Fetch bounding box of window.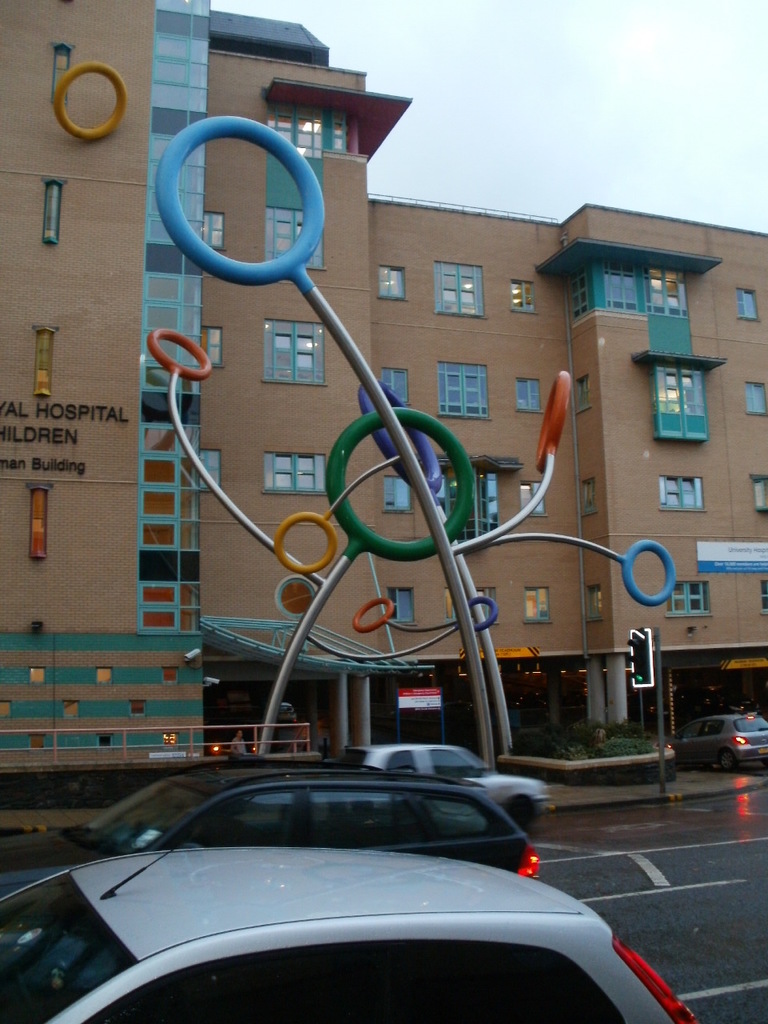
Bbox: bbox=[581, 478, 600, 520].
